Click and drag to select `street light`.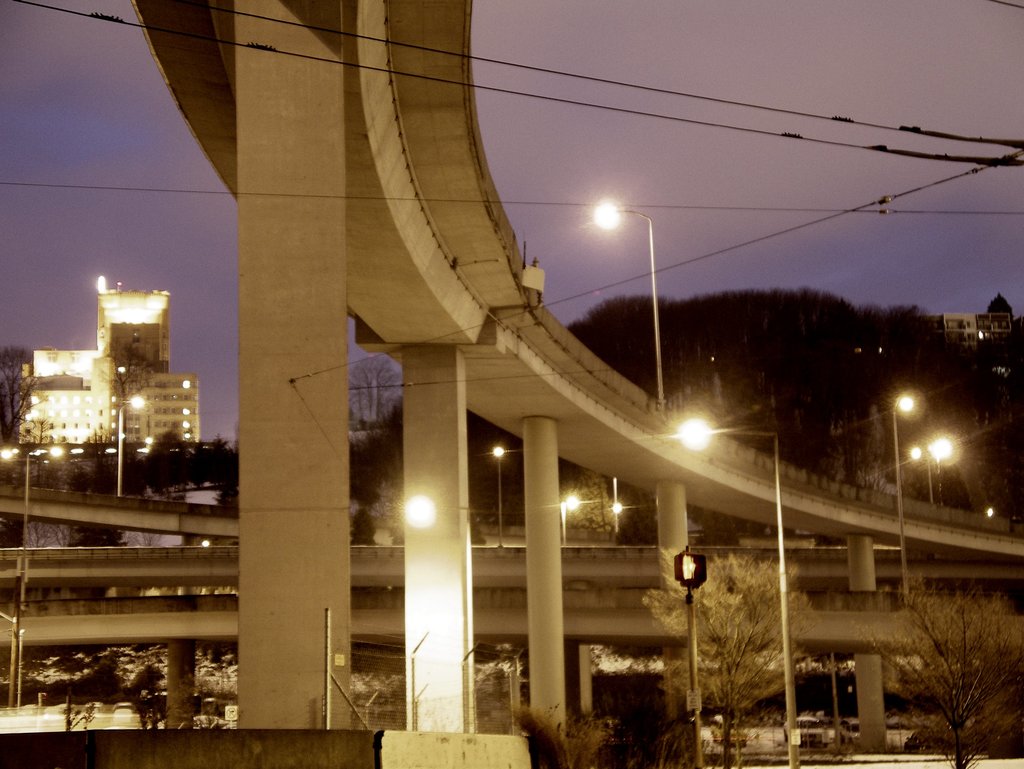
Selection: select_region(586, 199, 658, 414).
